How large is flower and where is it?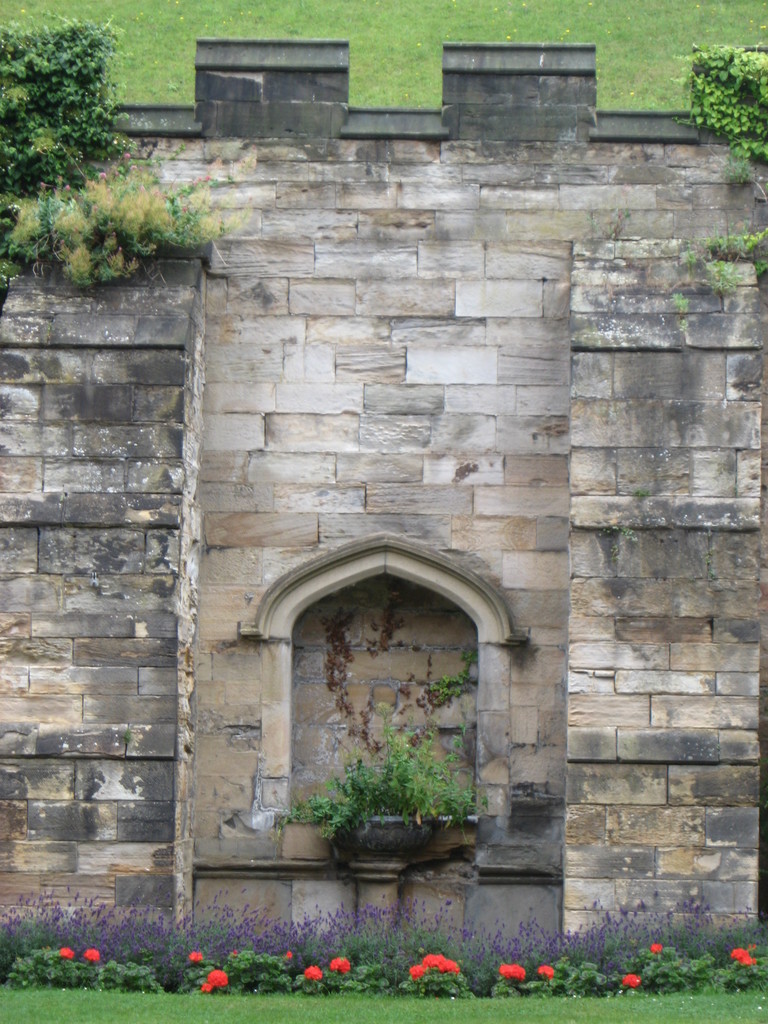
Bounding box: <bbox>202, 970, 234, 989</bbox>.
